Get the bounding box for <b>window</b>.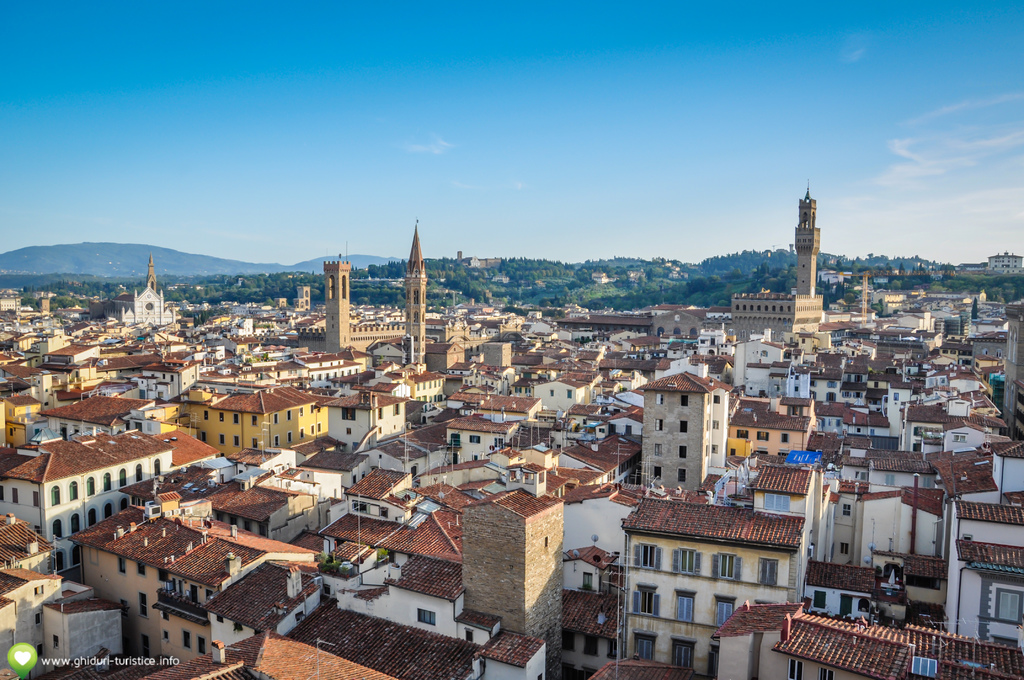
[655,420,662,430].
